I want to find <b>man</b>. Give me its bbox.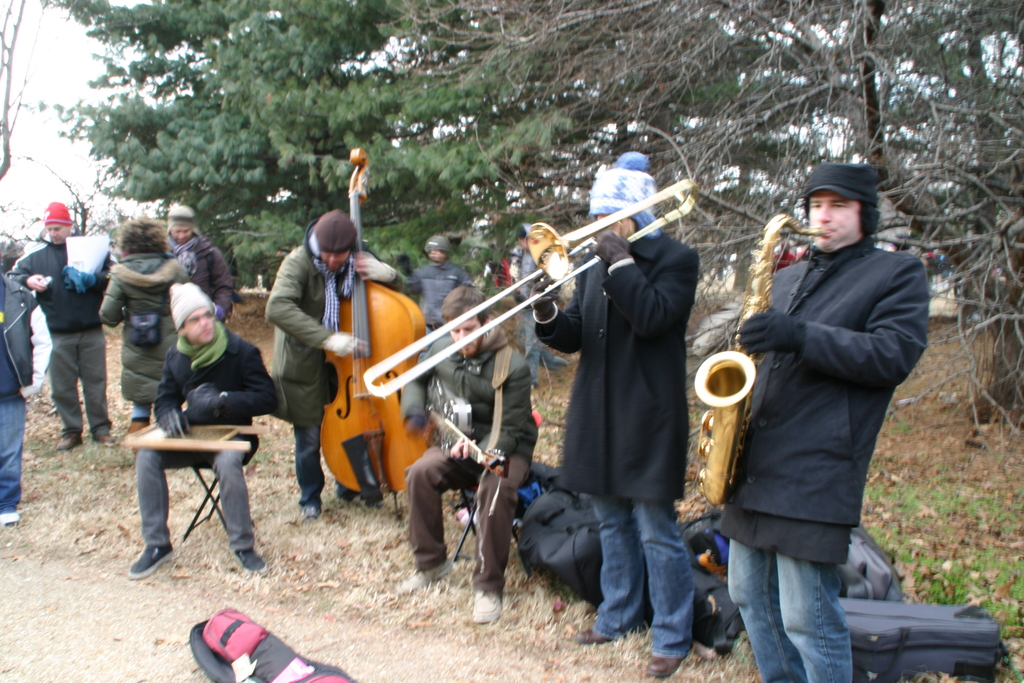
select_region(0, 272, 49, 528).
